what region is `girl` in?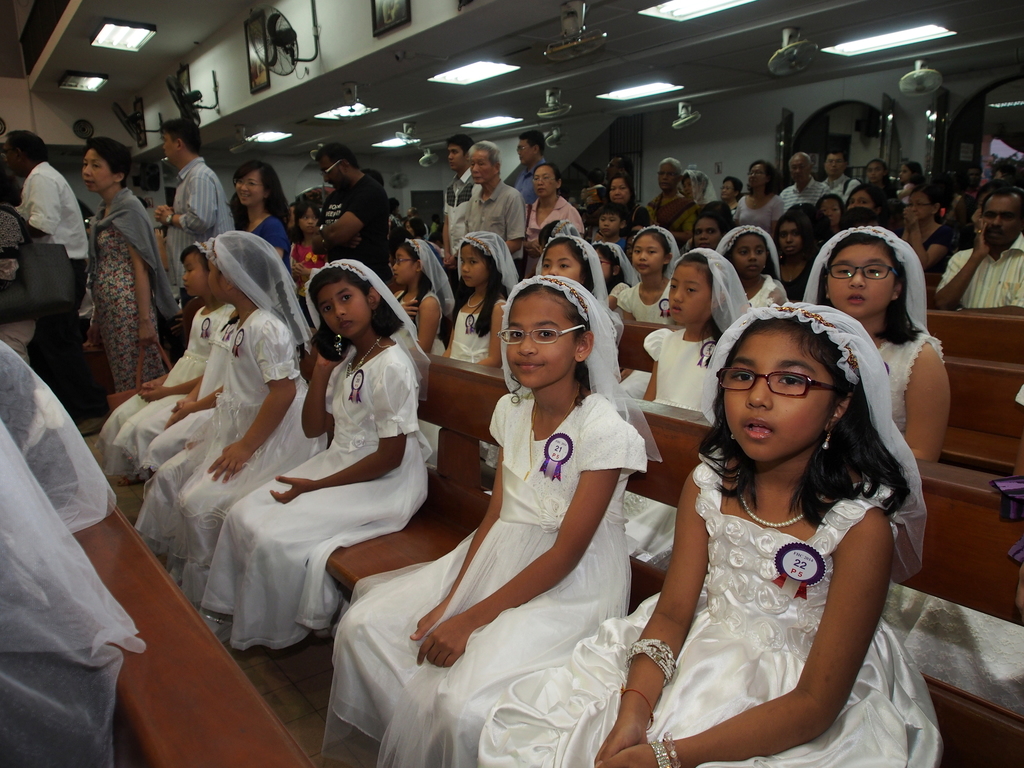
534:233:608:304.
